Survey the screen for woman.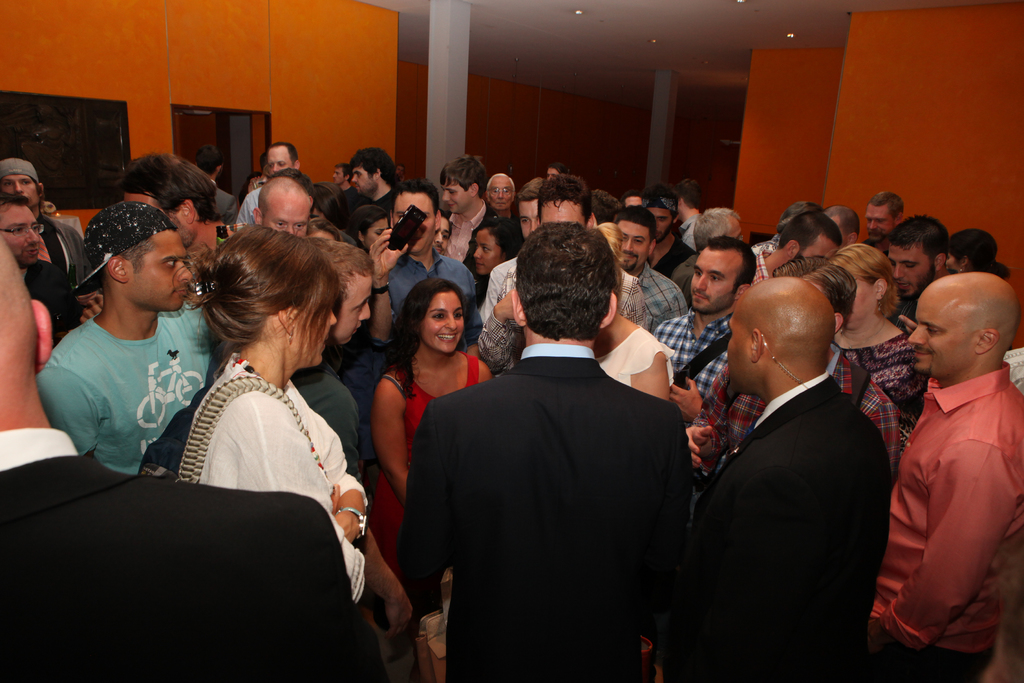
Survey found: <bbox>461, 218, 522, 309</bbox>.
